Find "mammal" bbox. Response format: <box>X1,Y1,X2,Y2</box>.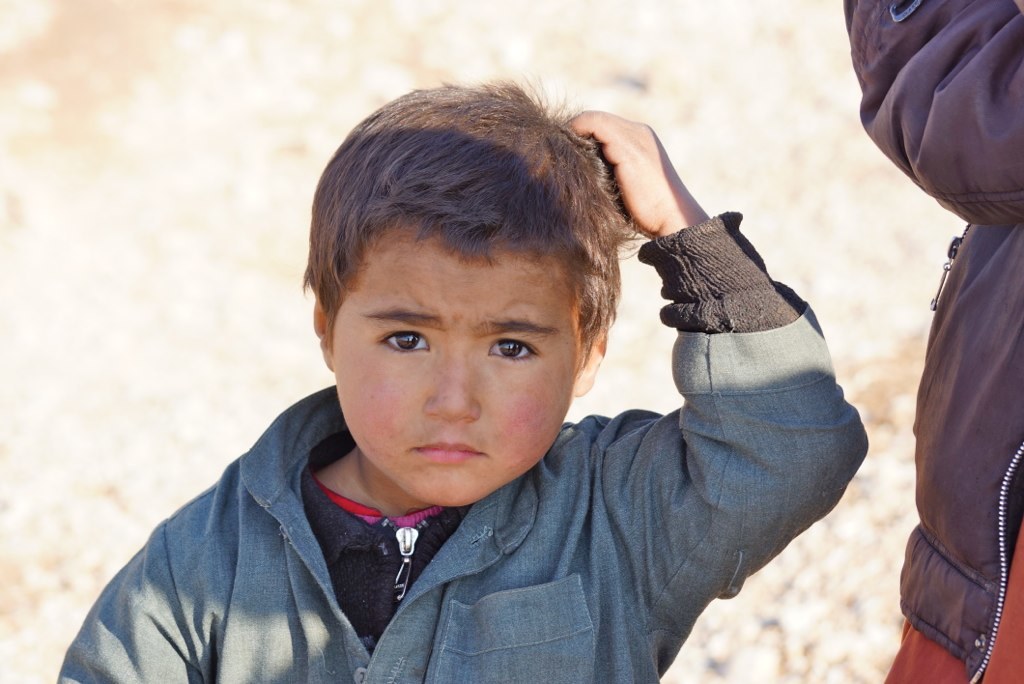
<box>143,79,860,683</box>.
